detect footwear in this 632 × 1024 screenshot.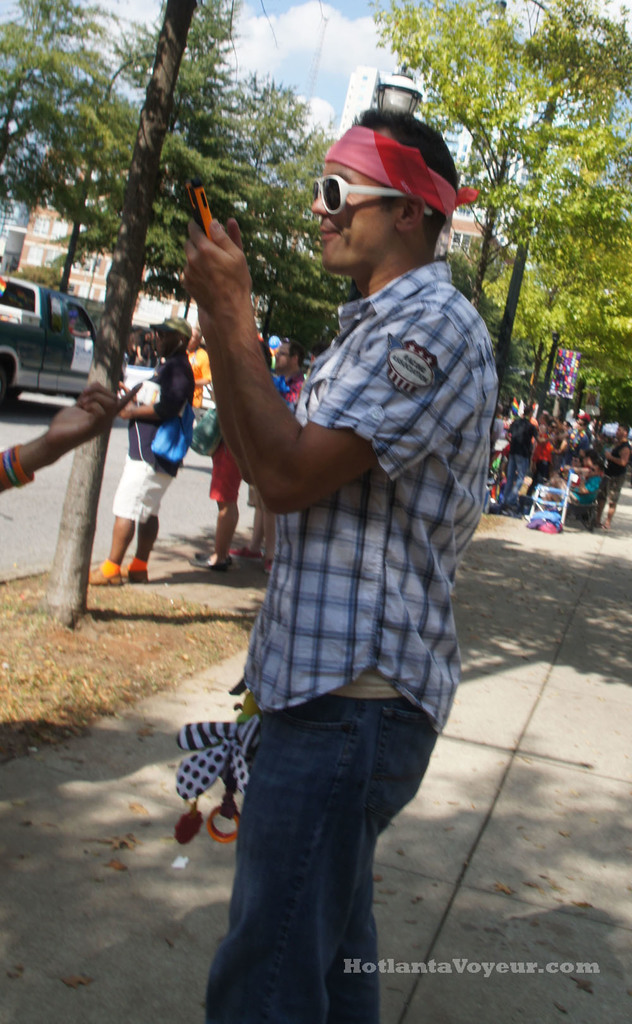
Detection: bbox(123, 568, 149, 586).
